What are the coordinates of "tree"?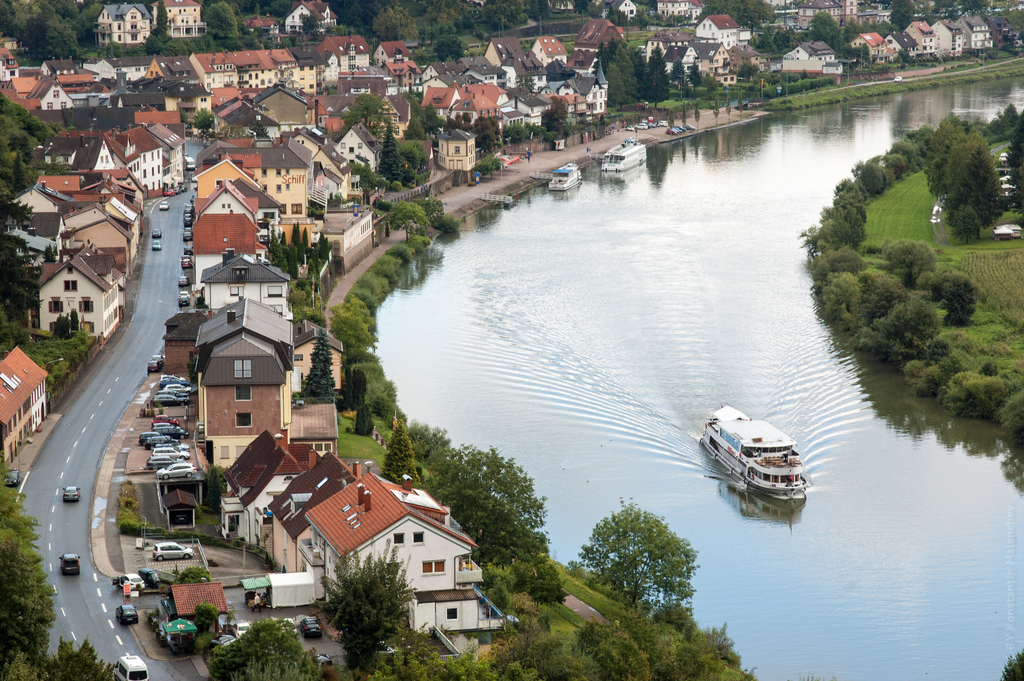
BBox(836, 21, 891, 44).
